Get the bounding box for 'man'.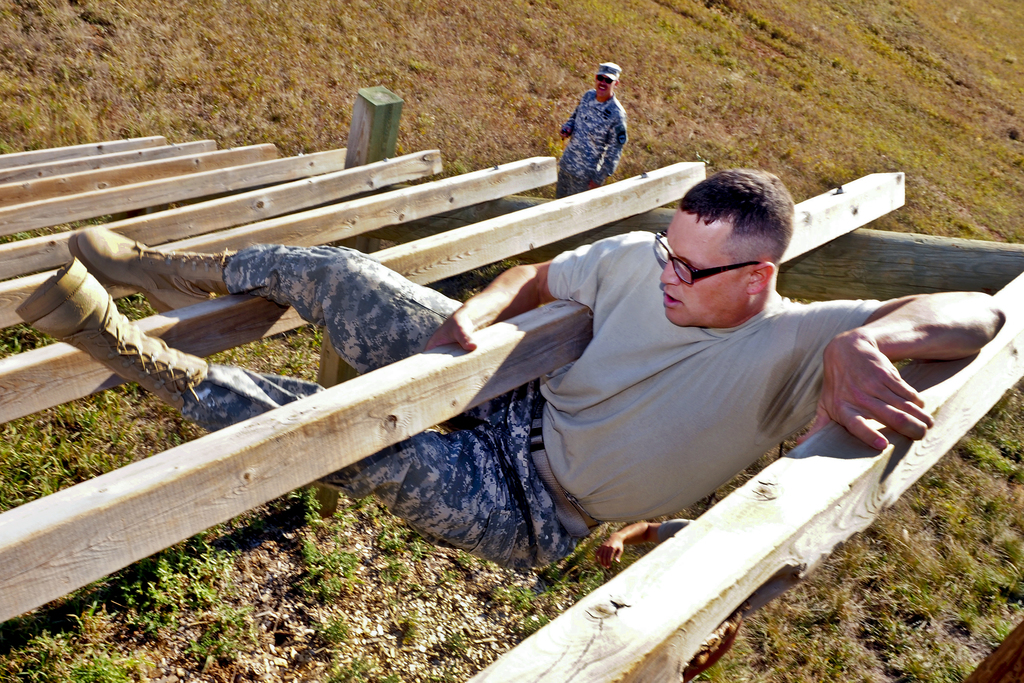
[16,169,1011,579].
